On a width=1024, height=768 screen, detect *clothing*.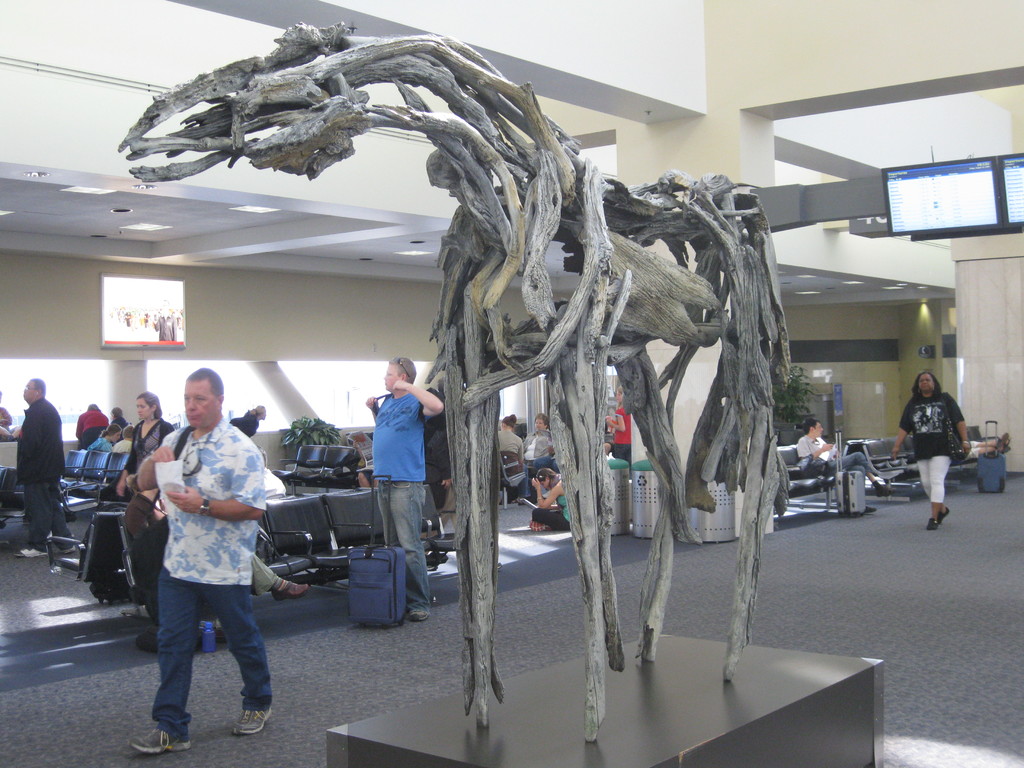
bbox=[133, 417, 170, 465].
